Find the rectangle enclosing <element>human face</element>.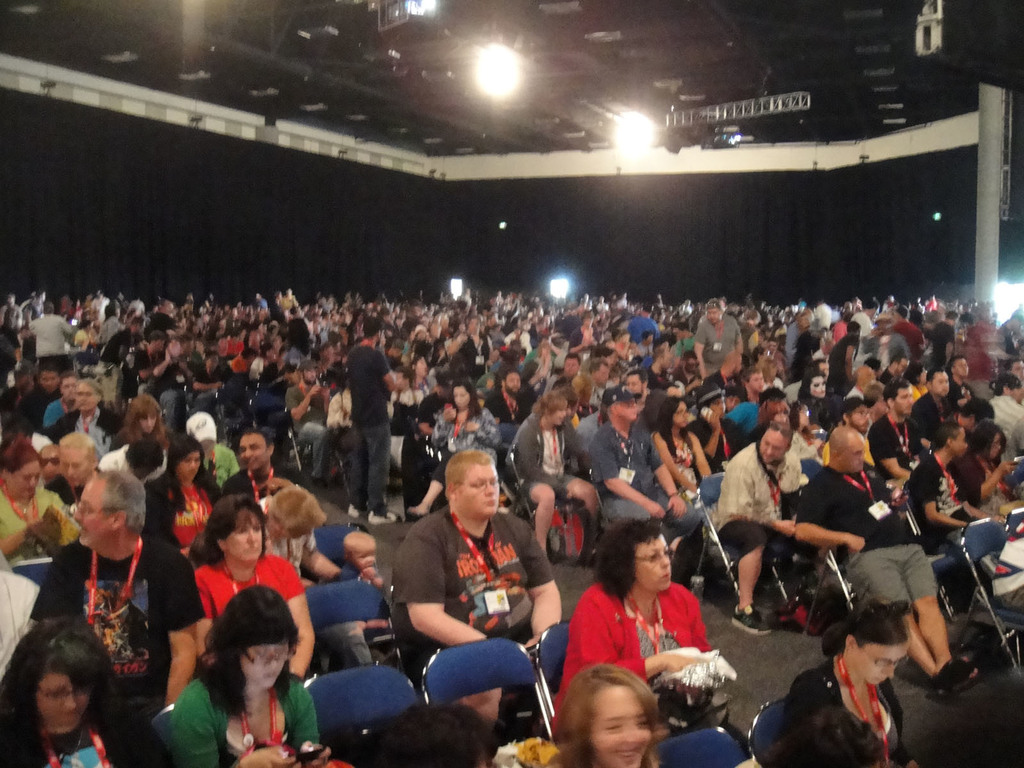
856/643/911/687.
